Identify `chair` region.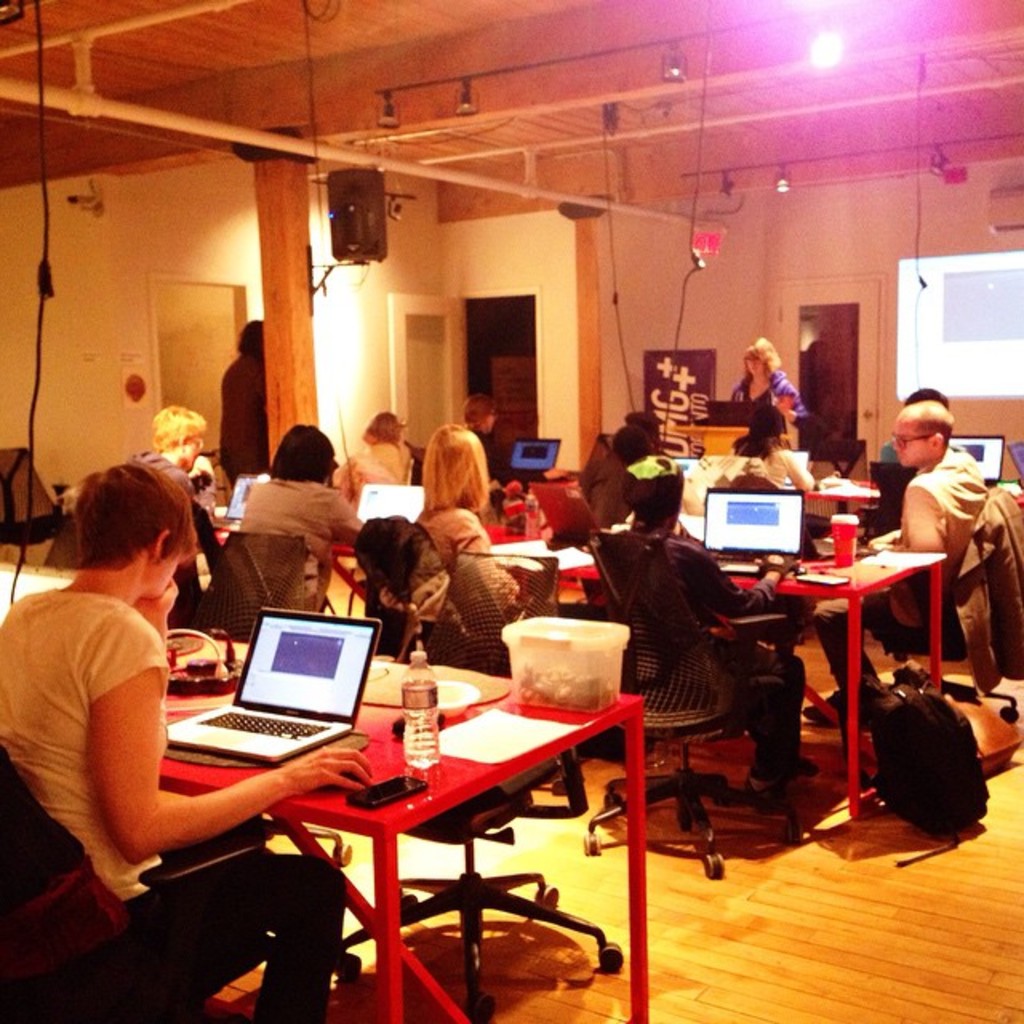
Region: locate(578, 530, 800, 886).
